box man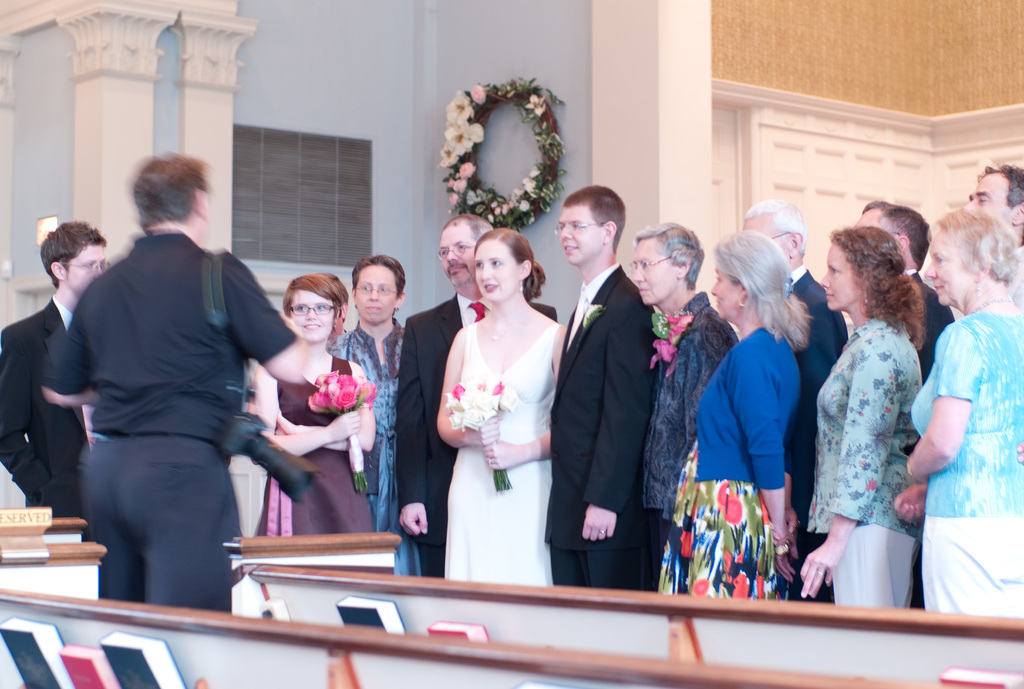
locate(740, 197, 846, 603)
